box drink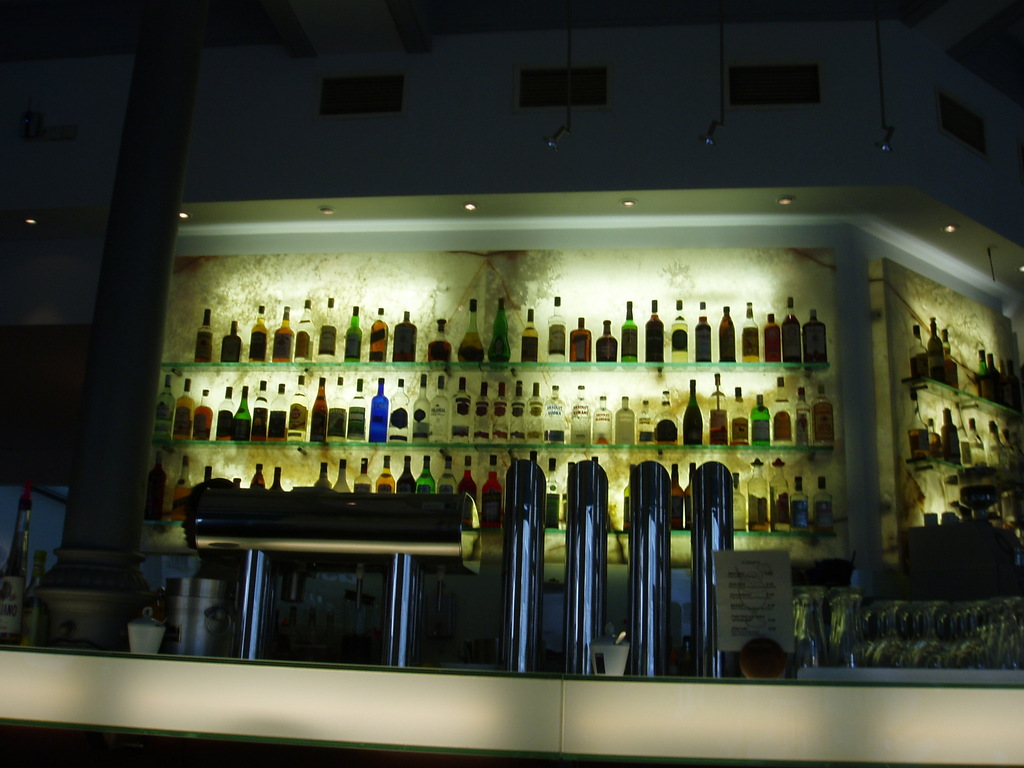
<bbox>598, 318, 619, 365</bbox>
